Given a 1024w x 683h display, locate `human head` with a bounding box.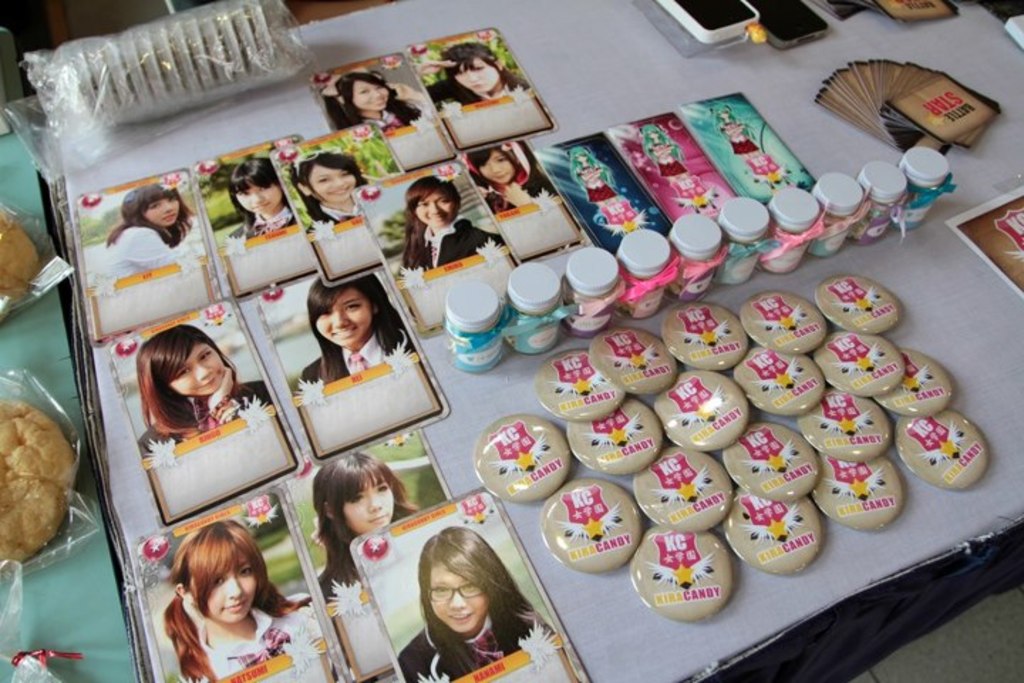
Located: detection(137, 326, 232, 401).
